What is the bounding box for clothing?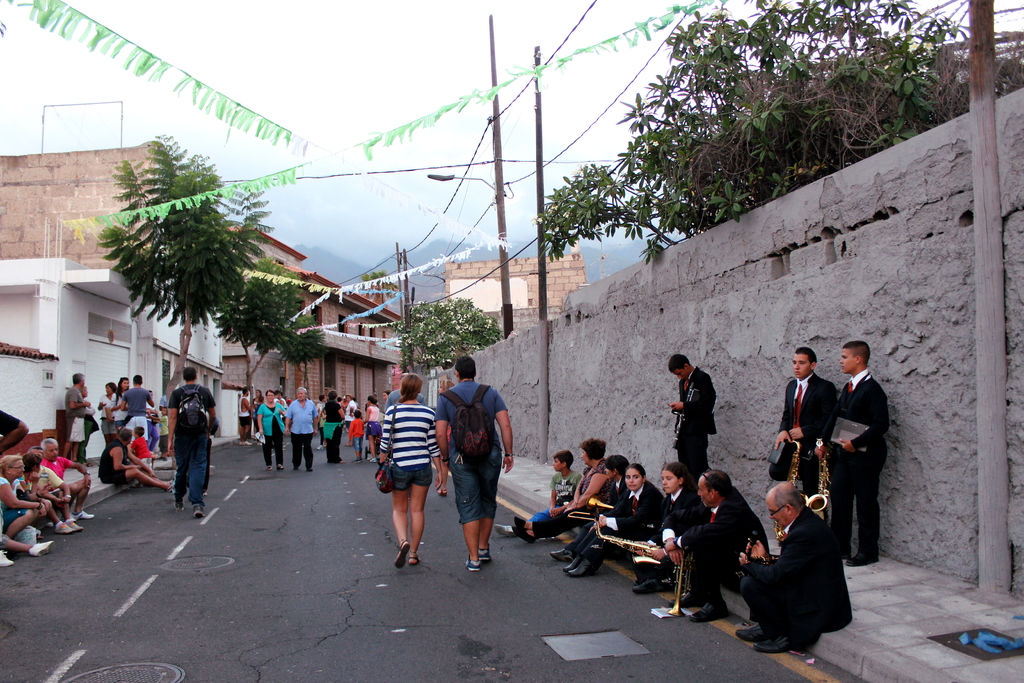
bbox=(66, 381, 97, 431).
